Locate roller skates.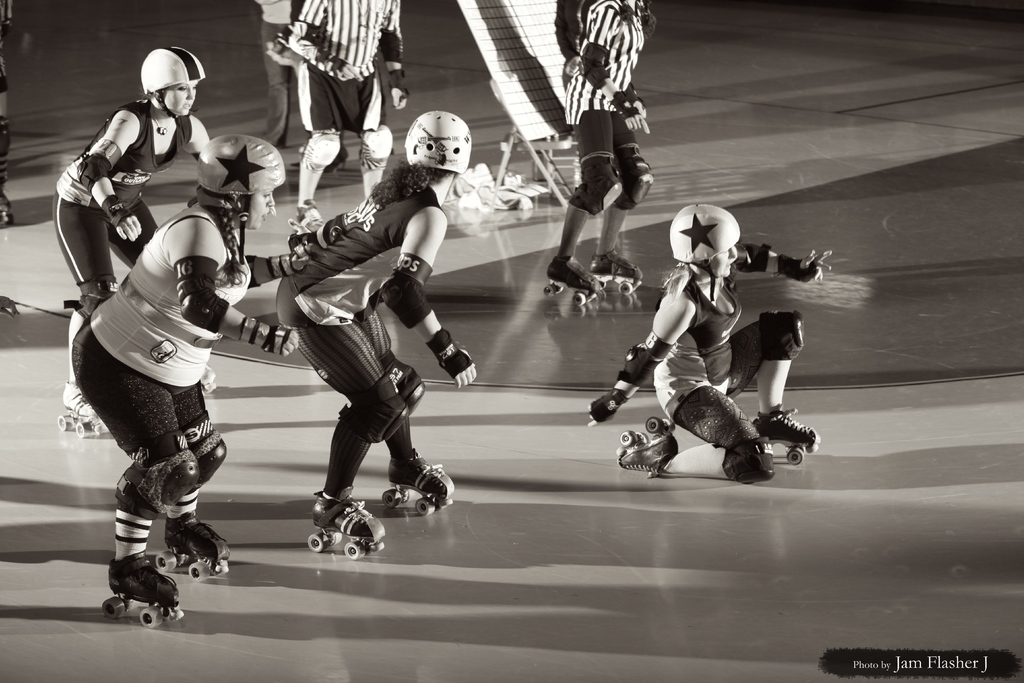
Bounding box: bbox=[98, 552, 181, 627].
